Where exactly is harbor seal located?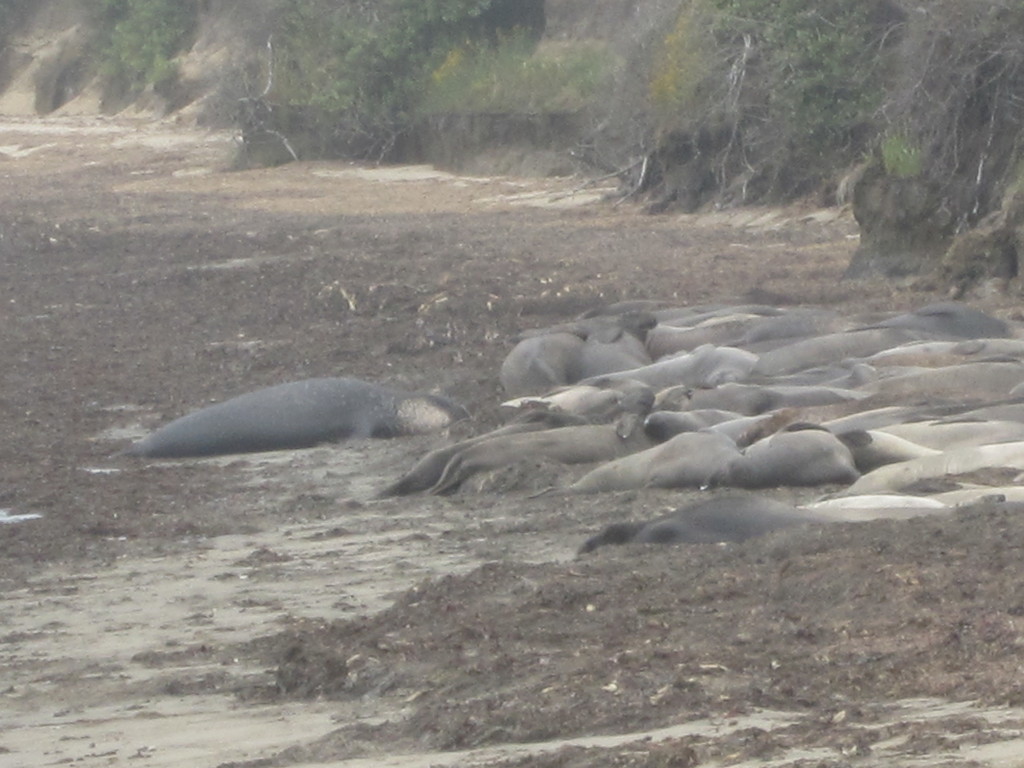
Its bounding box is box(570, 492, 826, 559).
